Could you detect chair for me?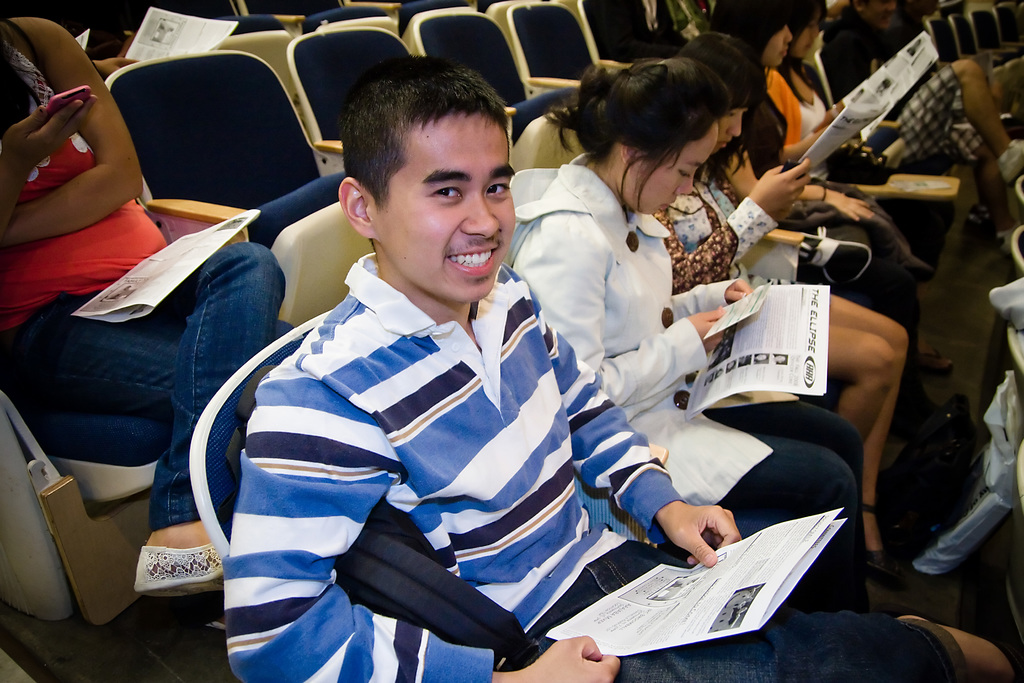
Detection result: region(285, 27, 516, 253).
